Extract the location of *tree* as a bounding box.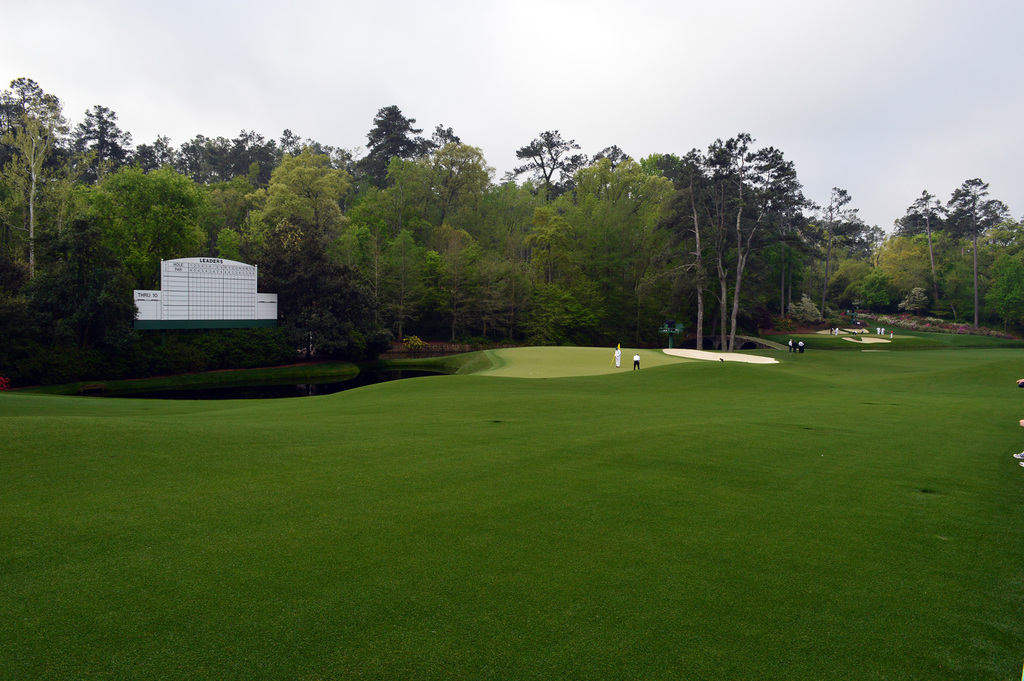
(x1=662, y1=120, x2=761, y2=356).
